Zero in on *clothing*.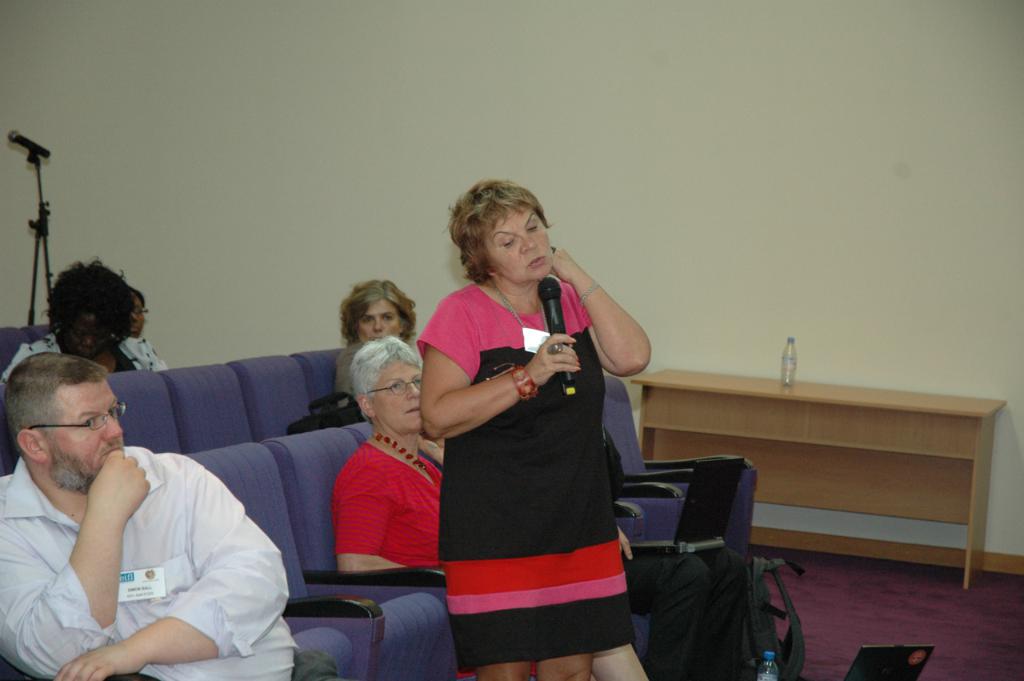
Zeroed in: bbox=[334, 343, 360, 405].
